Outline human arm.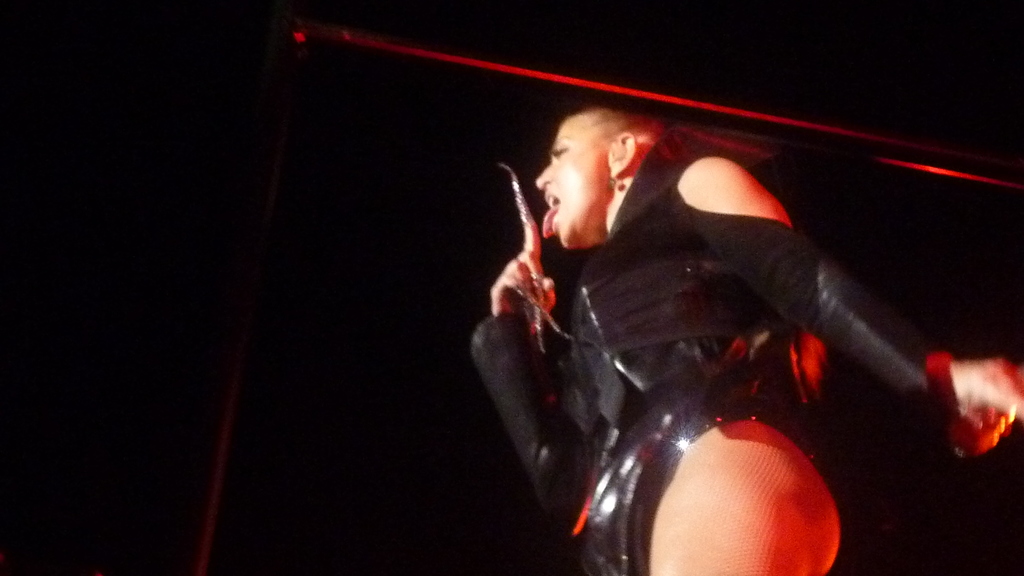
Outline: l=676, t=160, r=1023, b=460.
